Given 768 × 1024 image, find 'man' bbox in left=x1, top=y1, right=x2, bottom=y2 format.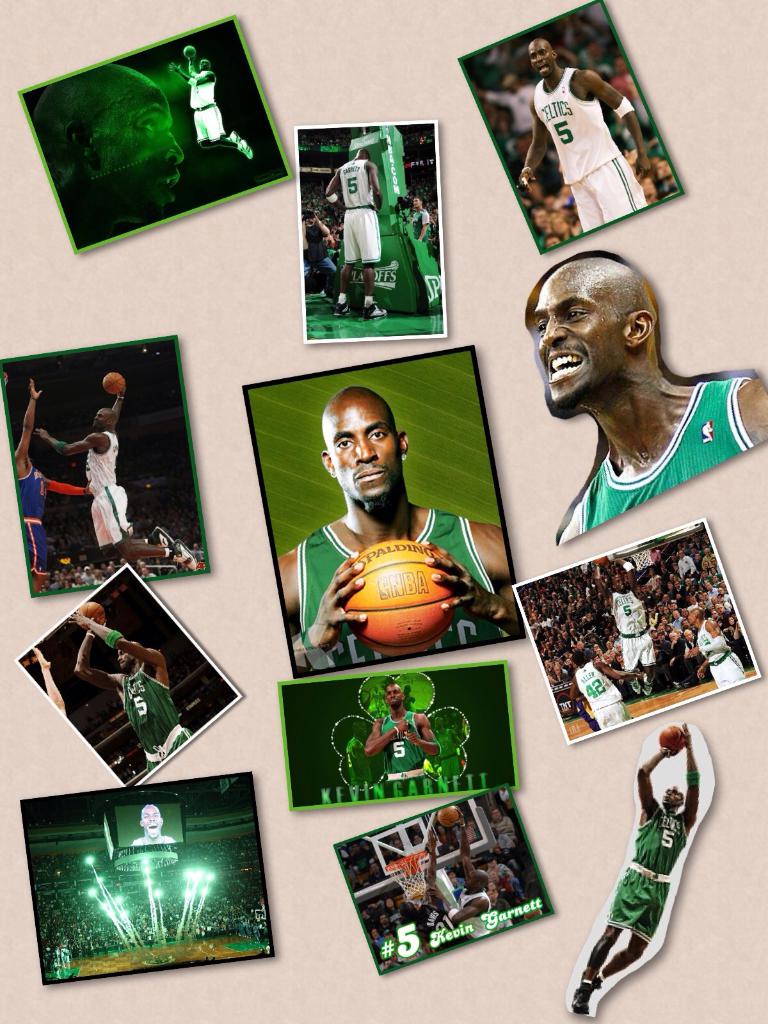
left=132, top=802, right=182, bottom=844.
